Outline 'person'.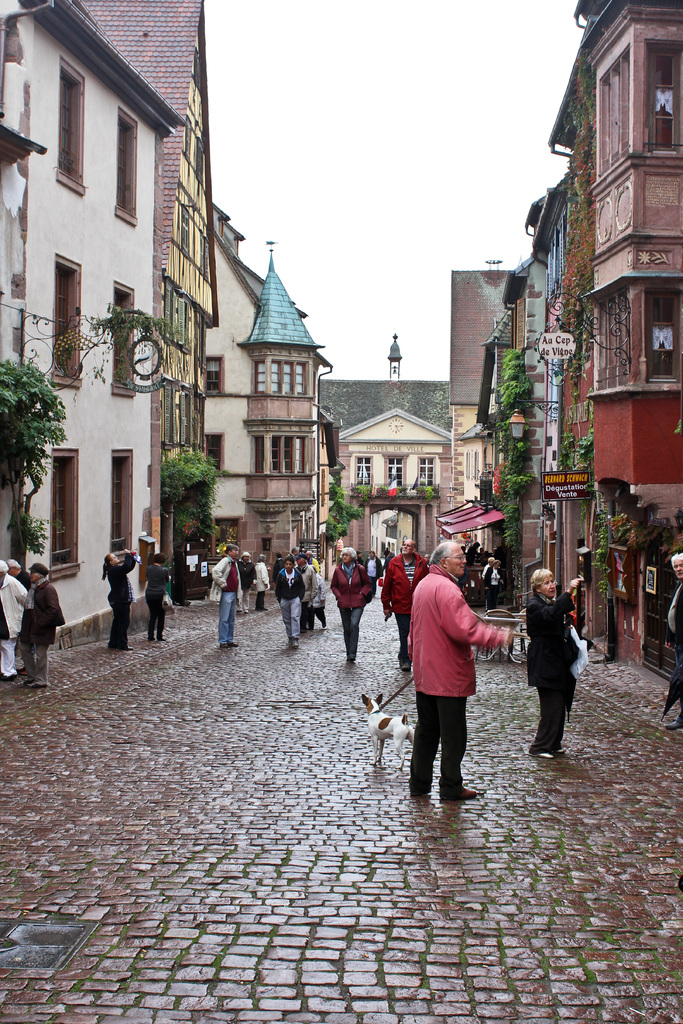
Outline: crop(464, 542, 484, 559).
